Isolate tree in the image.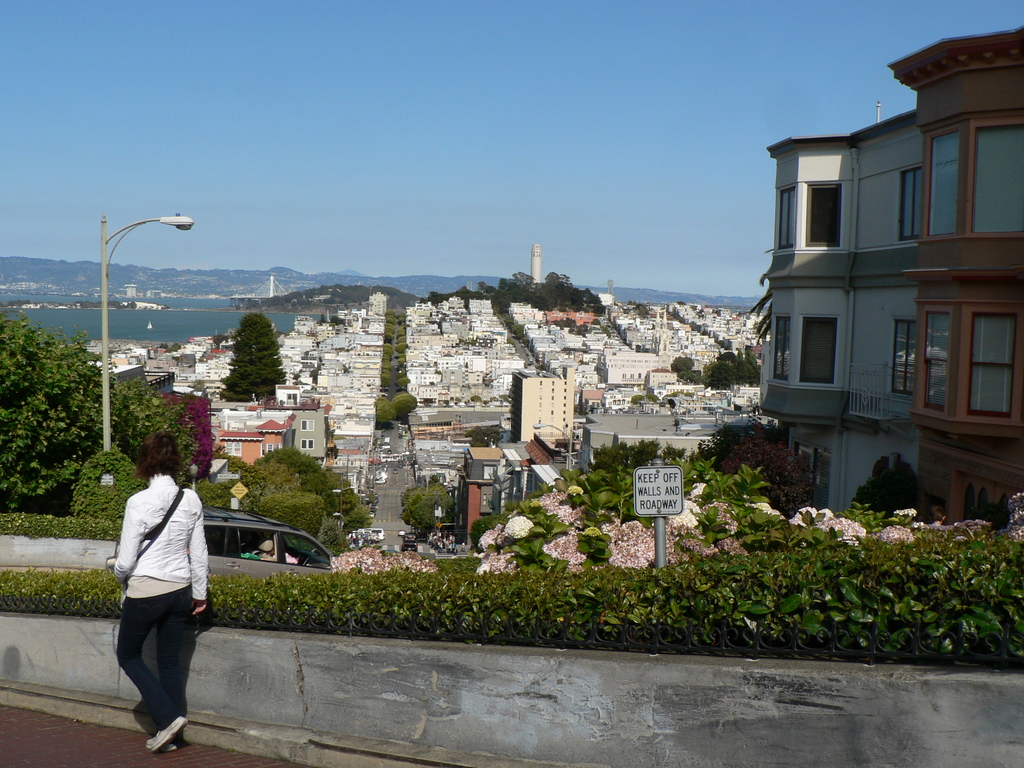
Isolated region: (588, 437, 693, 482).
